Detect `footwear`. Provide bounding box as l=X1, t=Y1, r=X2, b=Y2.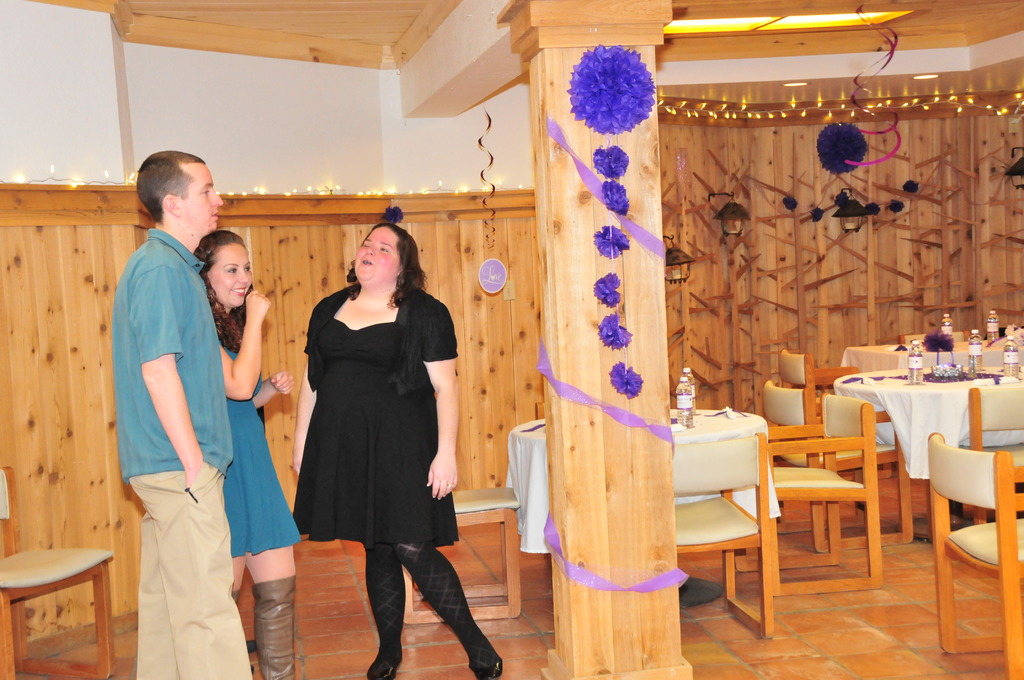
l=234, t=578, r=302, b=665.
